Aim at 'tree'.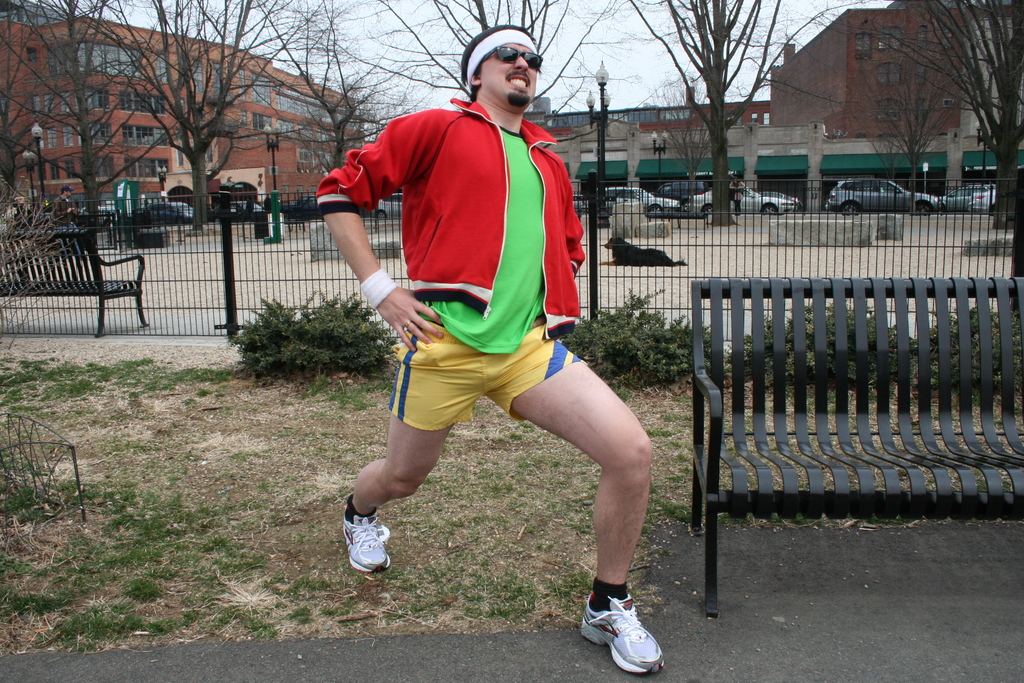
Aimed at 91:0:266:215.
